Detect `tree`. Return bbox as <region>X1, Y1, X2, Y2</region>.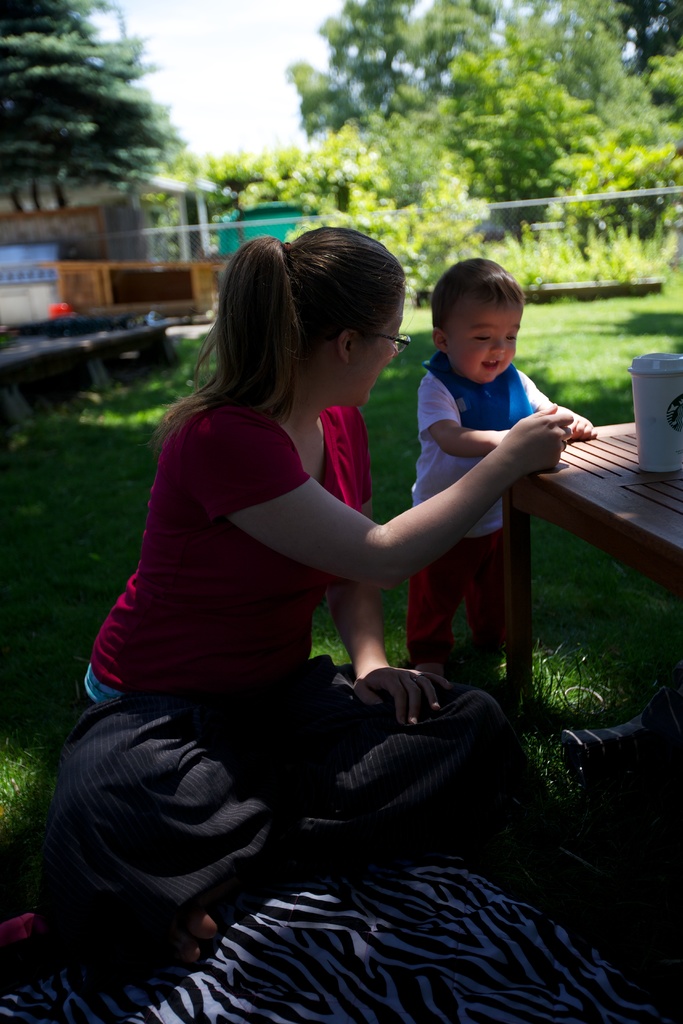
<region>0, 0, 186, 204</region>.
